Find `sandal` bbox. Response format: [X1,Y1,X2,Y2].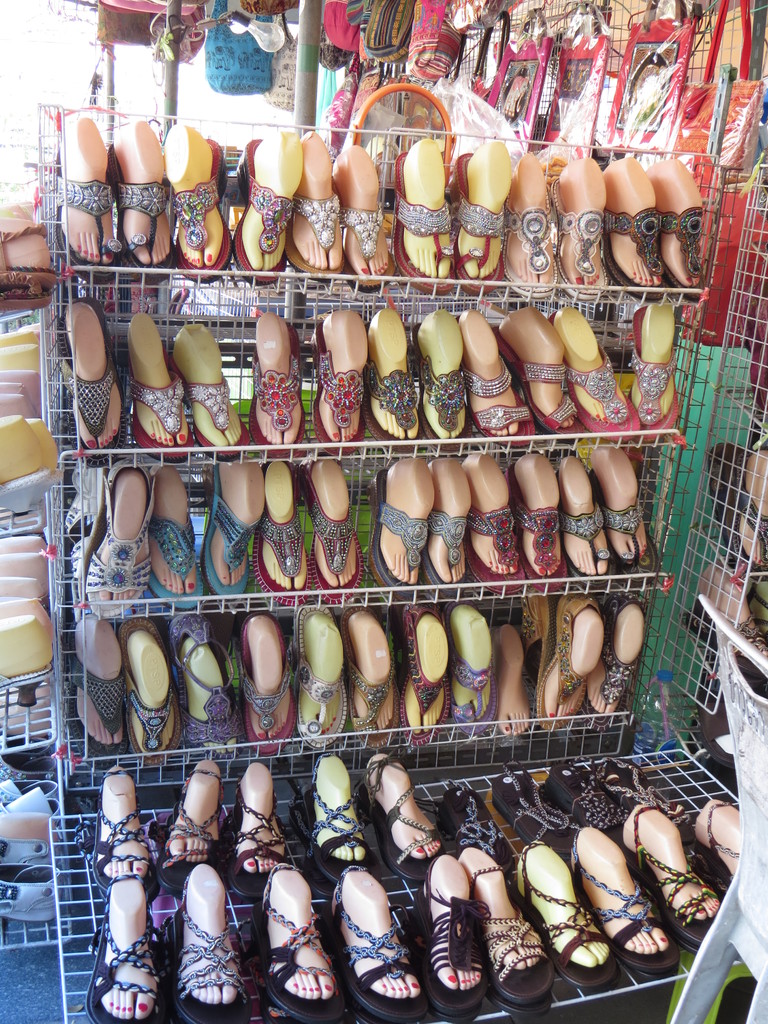
[625,805,719,950].
